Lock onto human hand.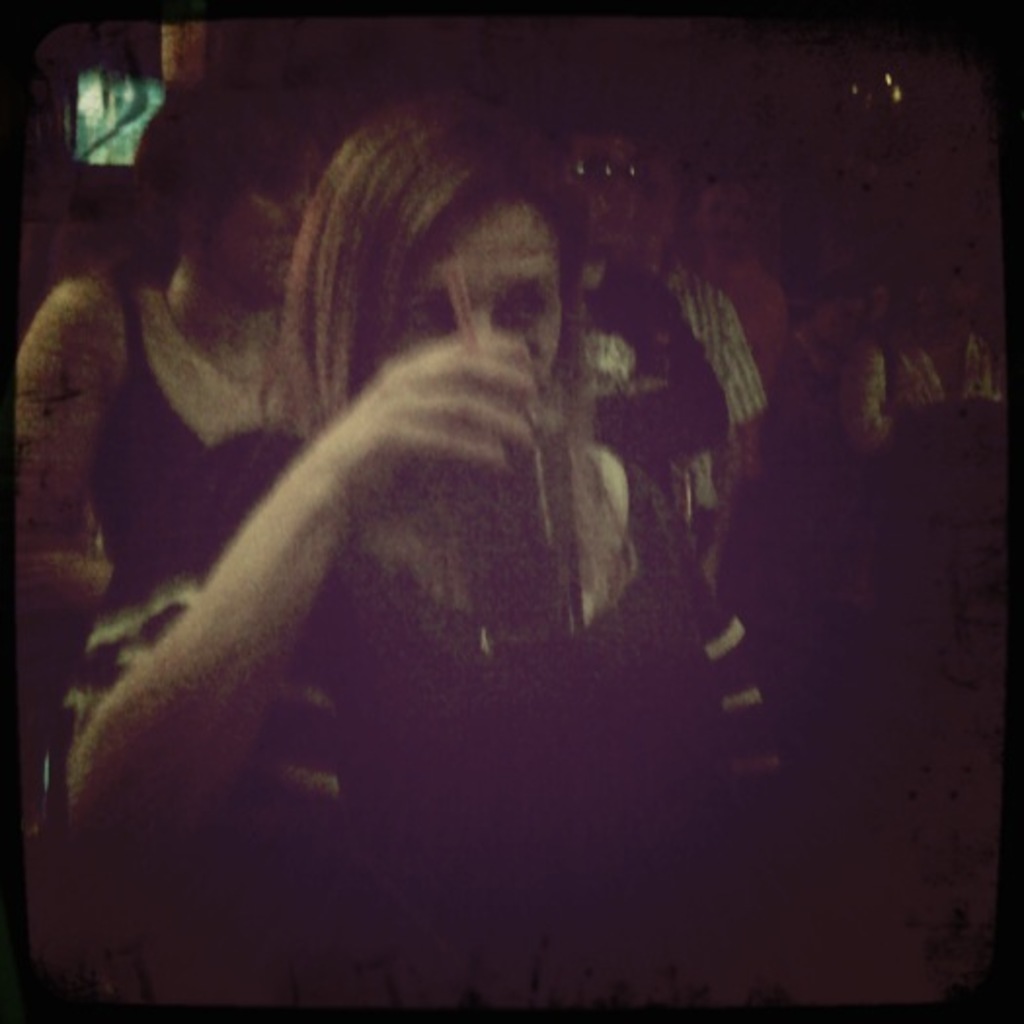
Locked: bbox=(363, 332, 548, 466).
